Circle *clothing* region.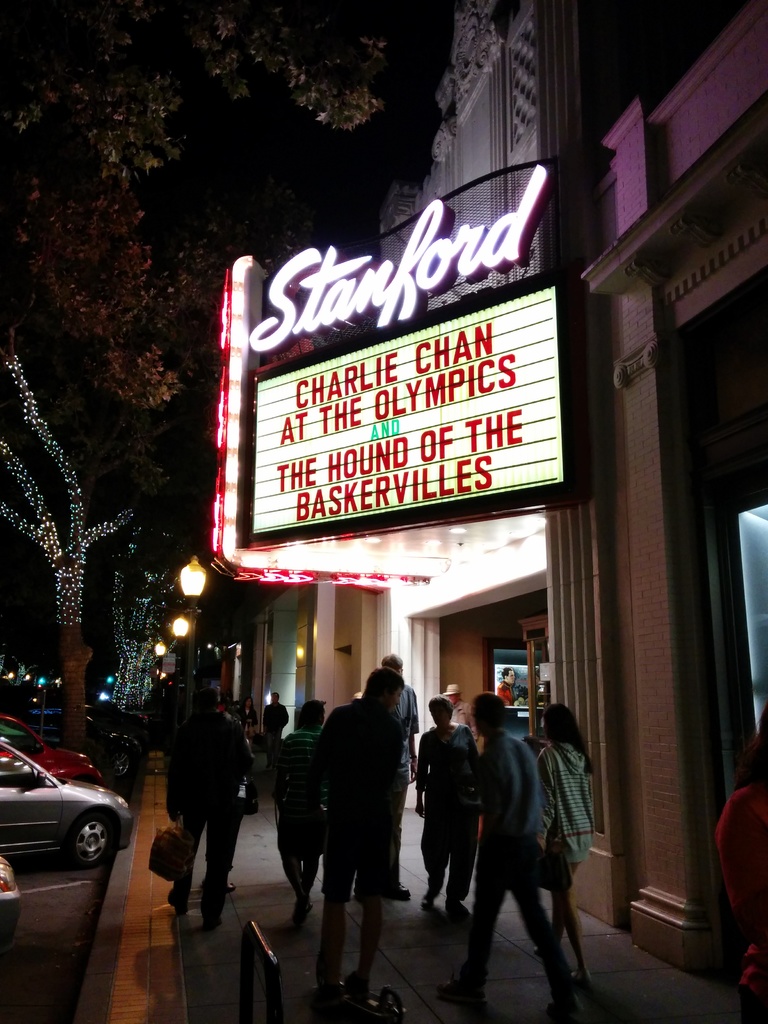
Region: [left=408, top=714, right=473, bottom=909].
